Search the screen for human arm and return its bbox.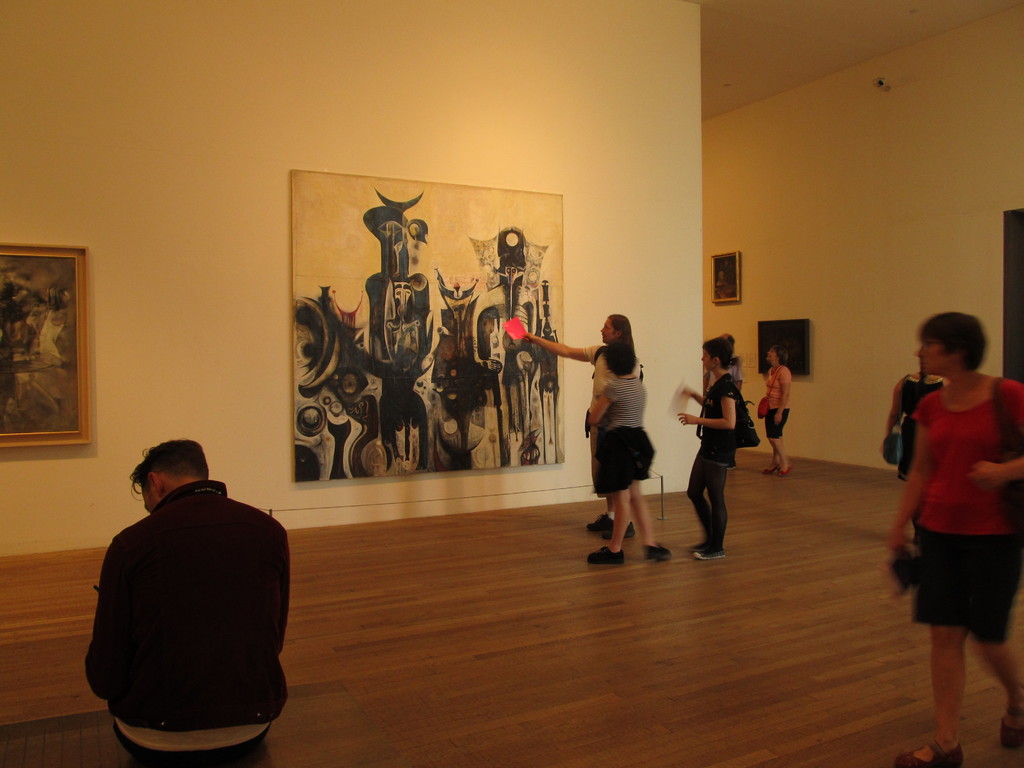
Found: 78, 538, 124, 708.
